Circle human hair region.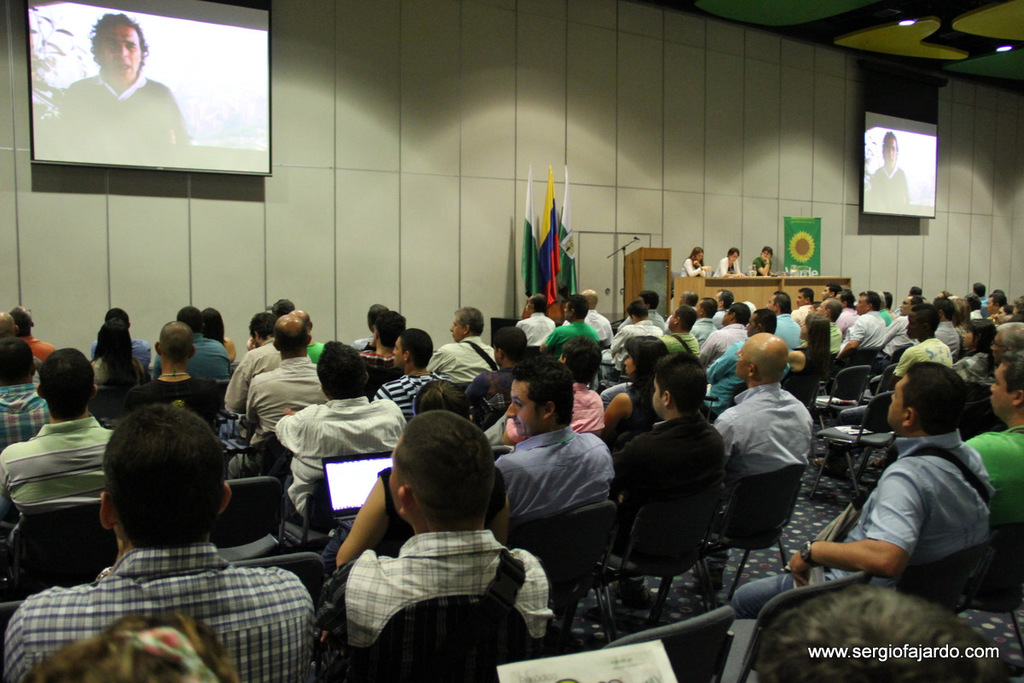
Region: (x1=730, y1=247, x2=739, y2=256).
